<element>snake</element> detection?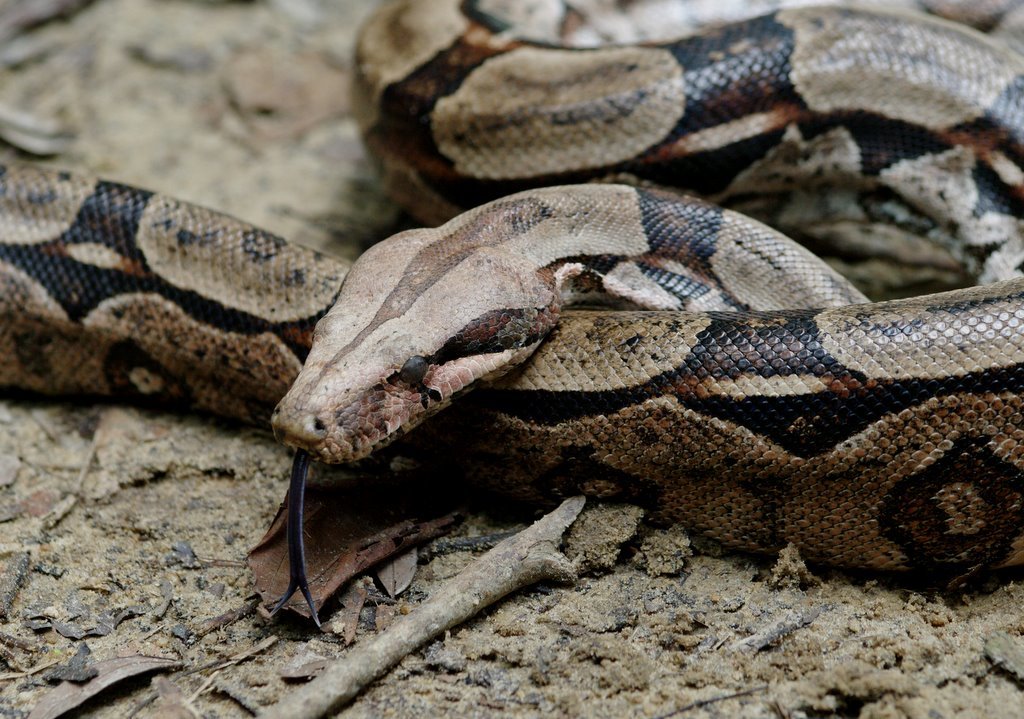
rect(0, 0, 1023, 587)
